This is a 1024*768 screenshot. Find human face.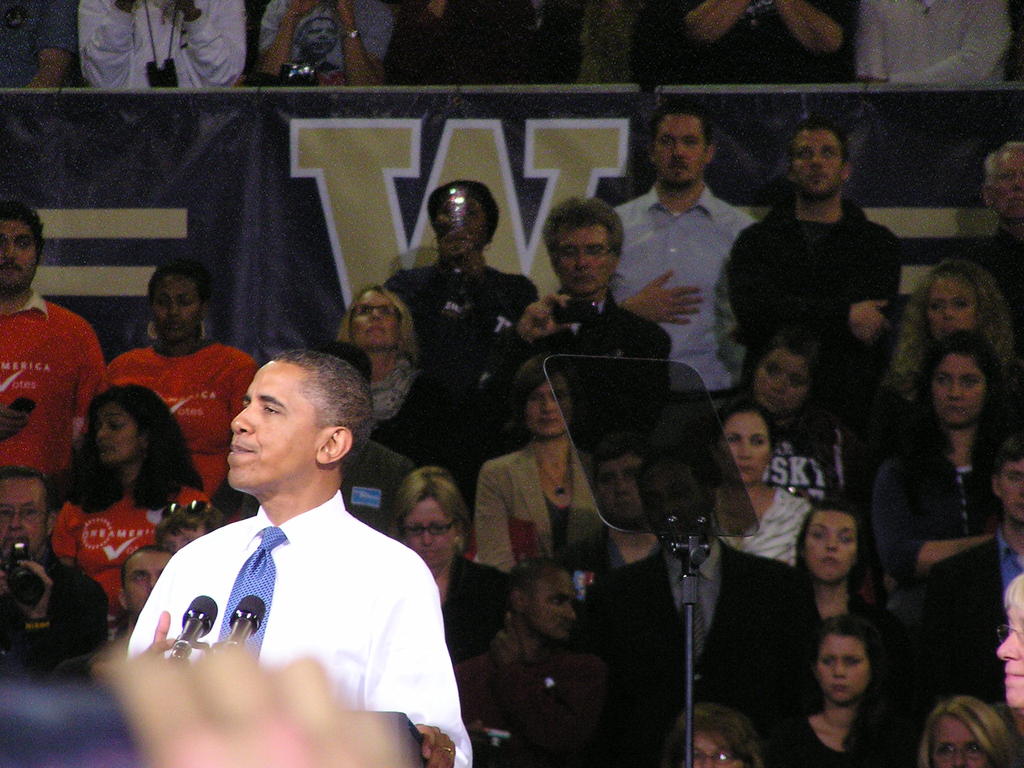
Bounding box: <region>406, 491, 449, 569</region>.
